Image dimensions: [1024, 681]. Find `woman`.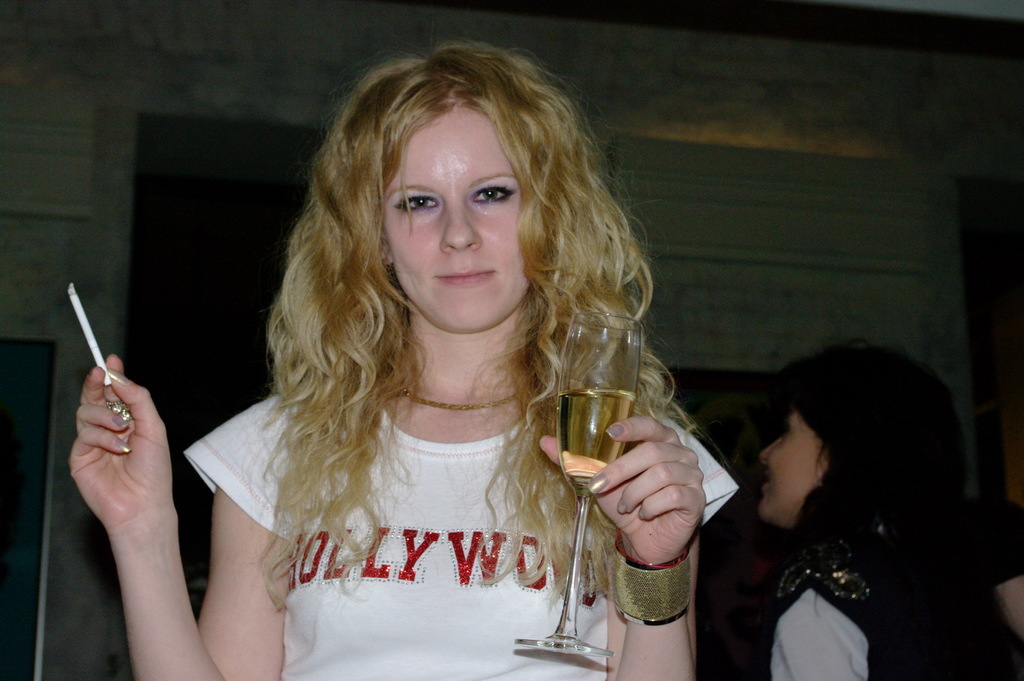
(736, 339, 1010, 680).
